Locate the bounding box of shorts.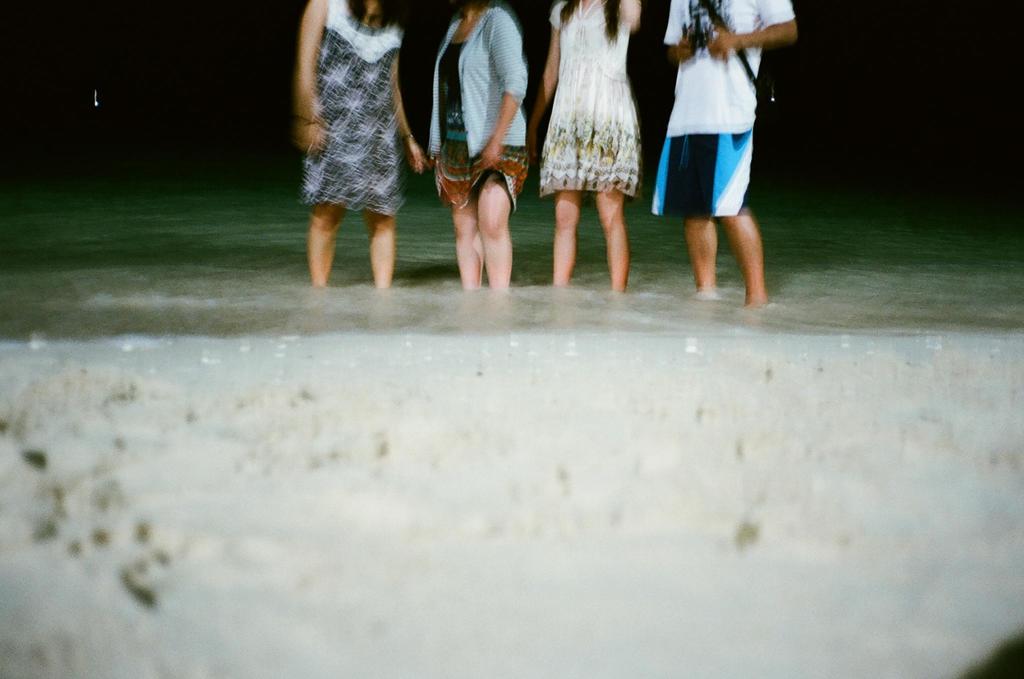
Bounding box: region(538, 119, 643, 197).
